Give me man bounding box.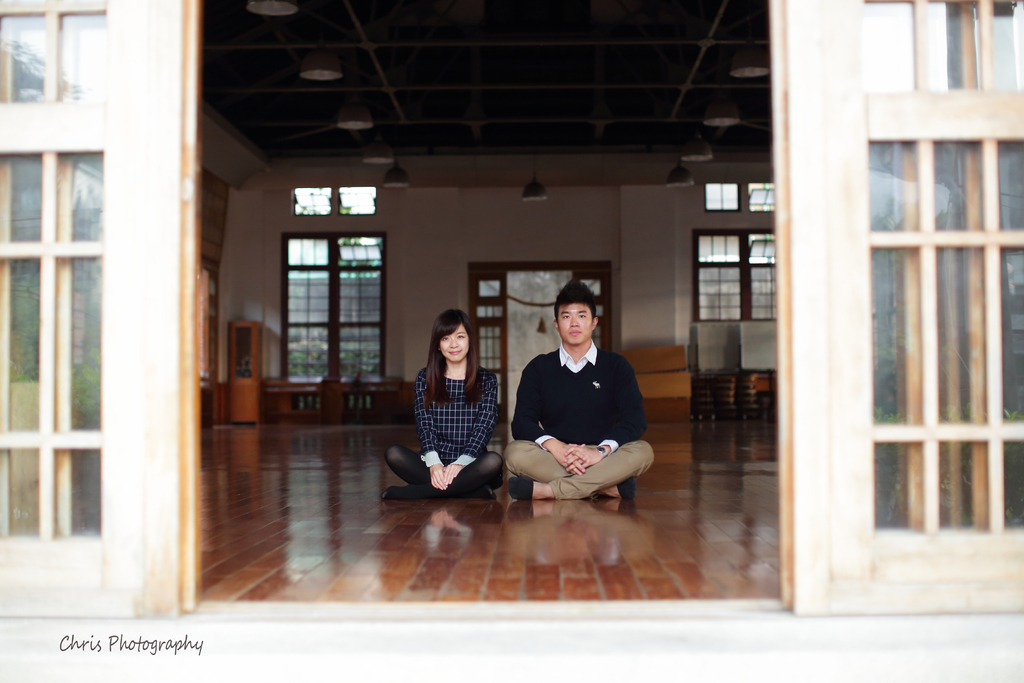
l=502, t=278, r=666, b=511.
